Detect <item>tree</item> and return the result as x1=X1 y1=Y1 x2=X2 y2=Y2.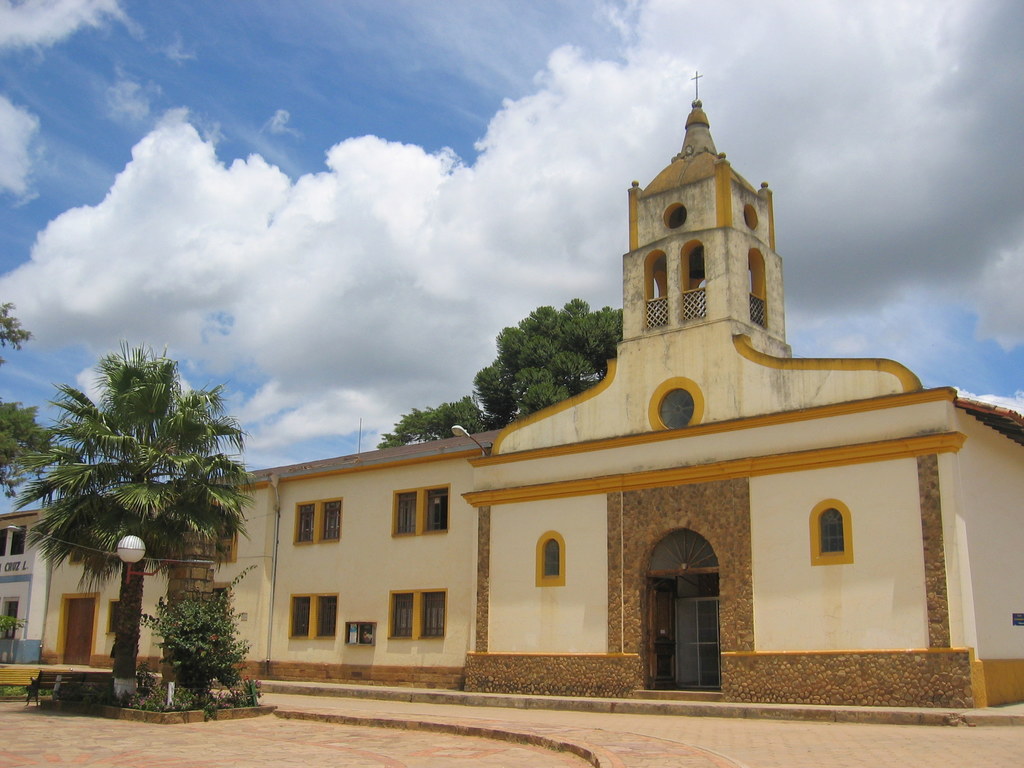
x1=0 y1=298 x2=65 y2=487.
